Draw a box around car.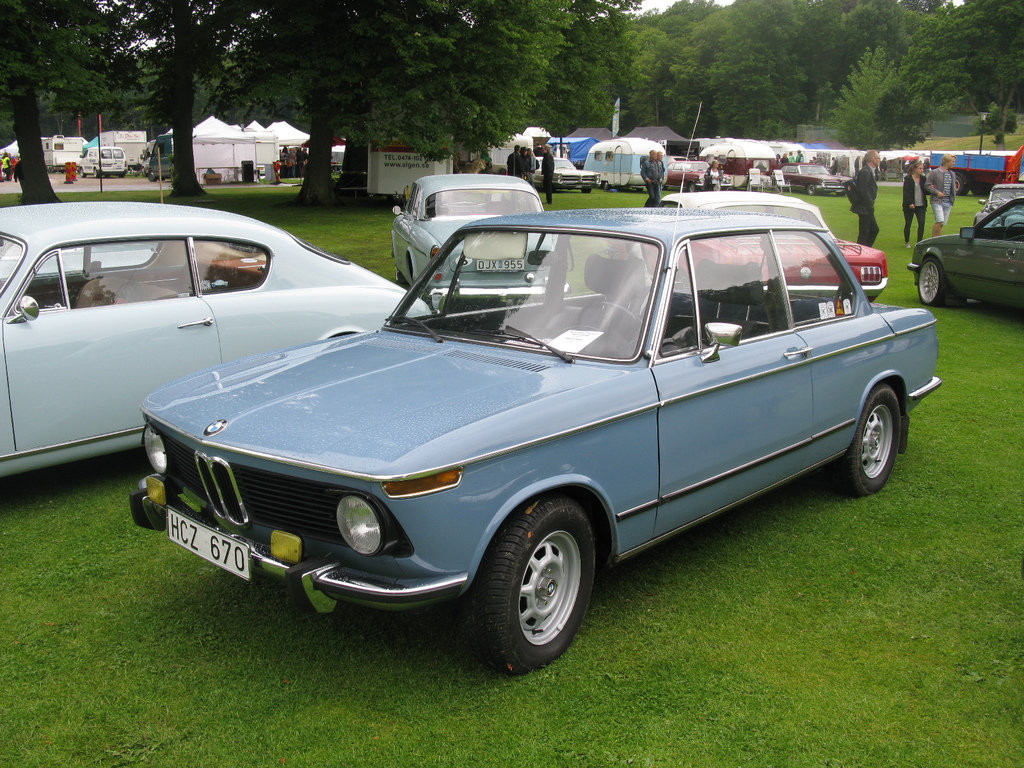
(left=80, top=145, right=133, bottom=173).
